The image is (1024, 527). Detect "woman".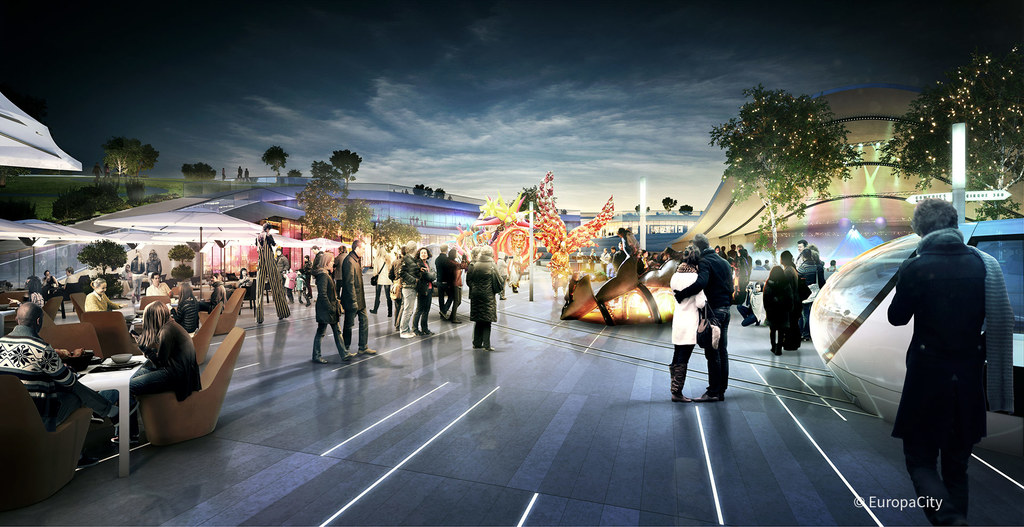
Detection: (84, 275, 116, 307).
